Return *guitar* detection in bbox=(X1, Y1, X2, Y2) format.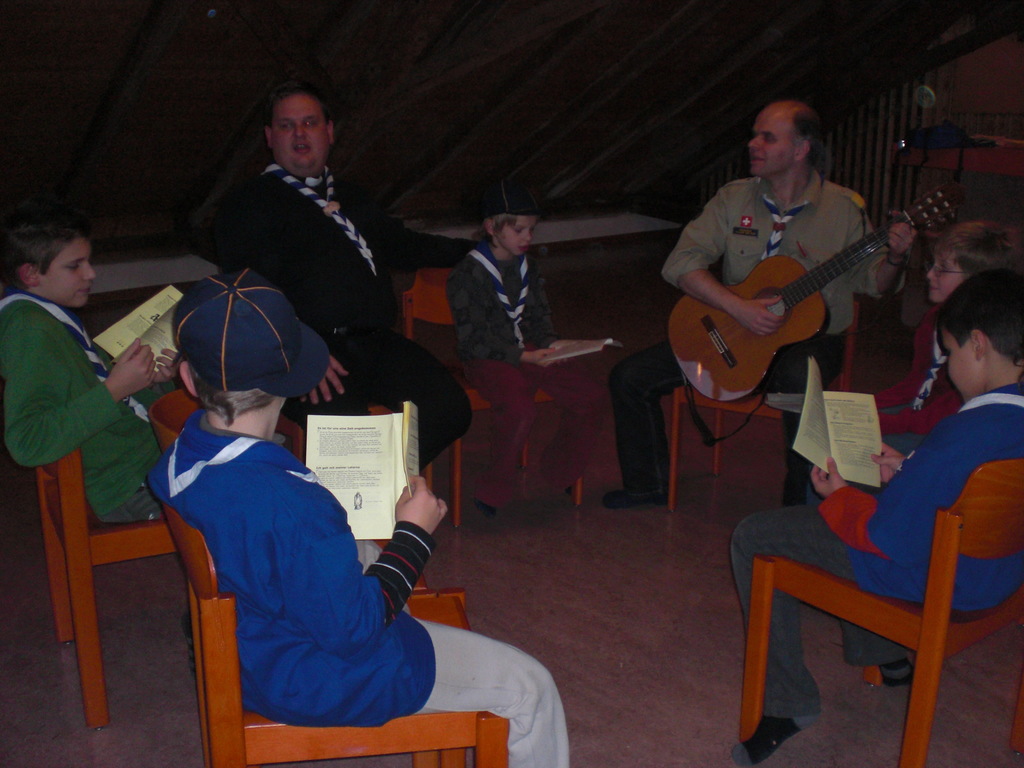
bbox=(662, 181, 964, 399).
